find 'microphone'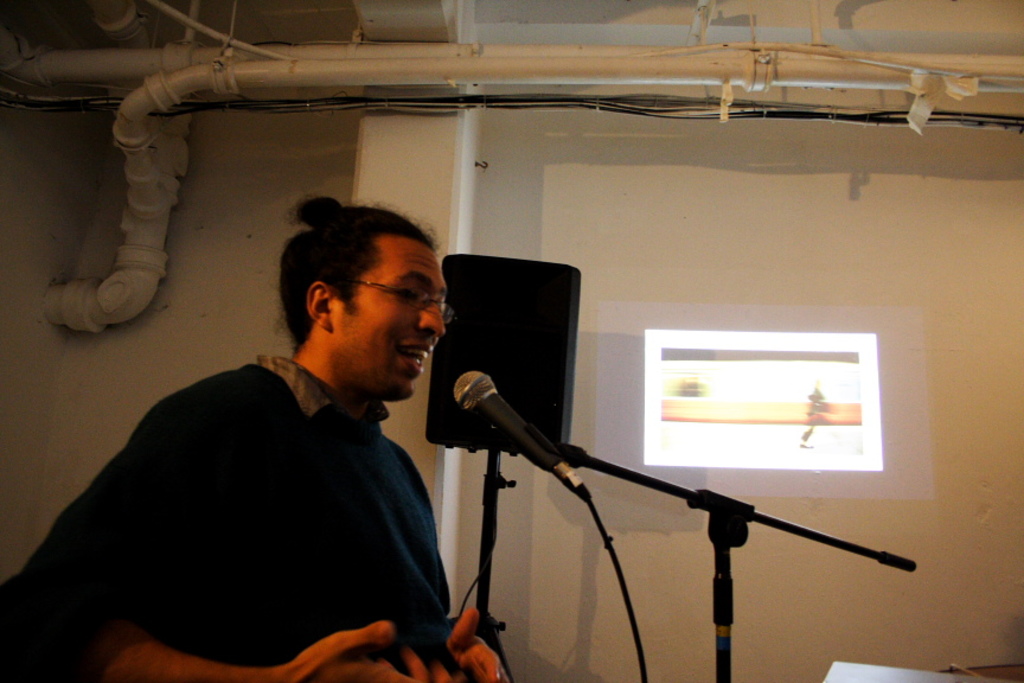
[447,370,588,496]
